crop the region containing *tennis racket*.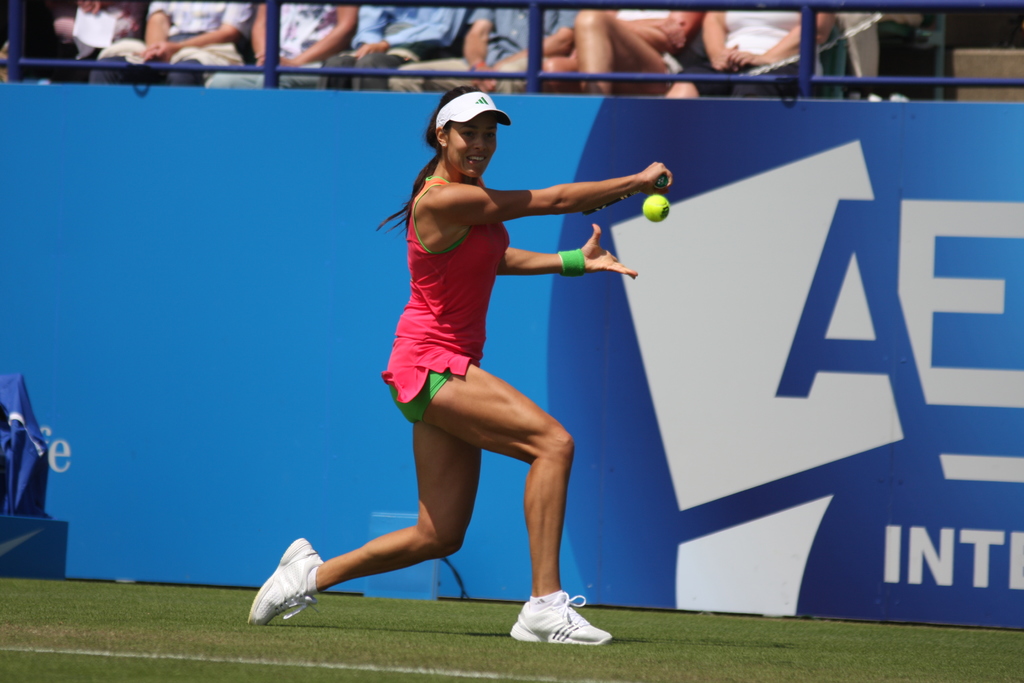
Crop region: select_region(584, 175, 669, 221).
